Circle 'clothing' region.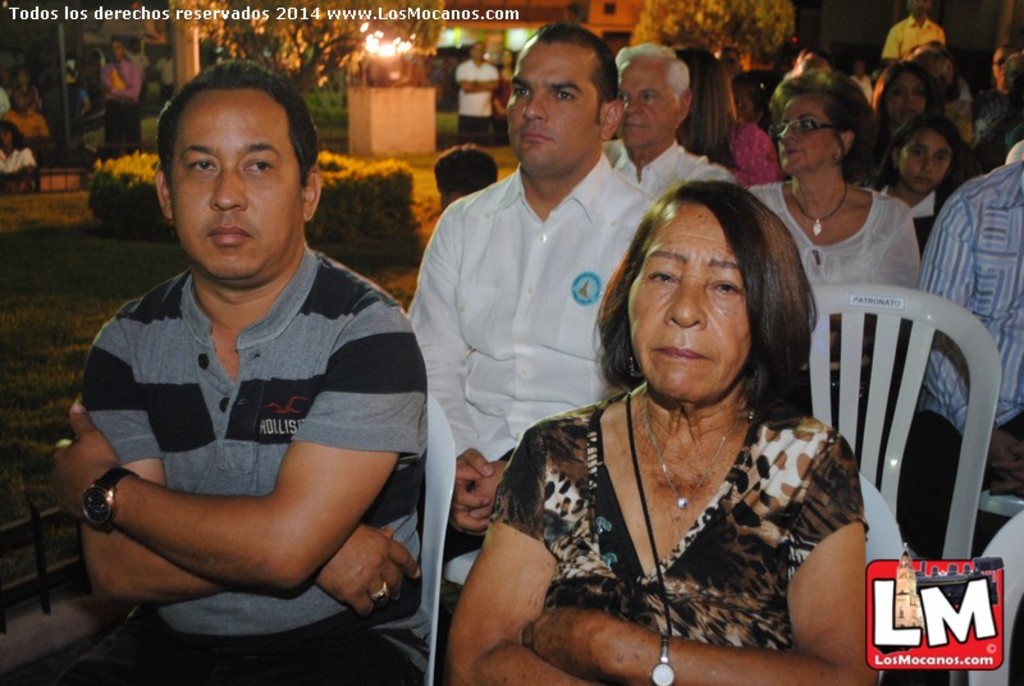
Region: detection(92, 63, 147, 147).
